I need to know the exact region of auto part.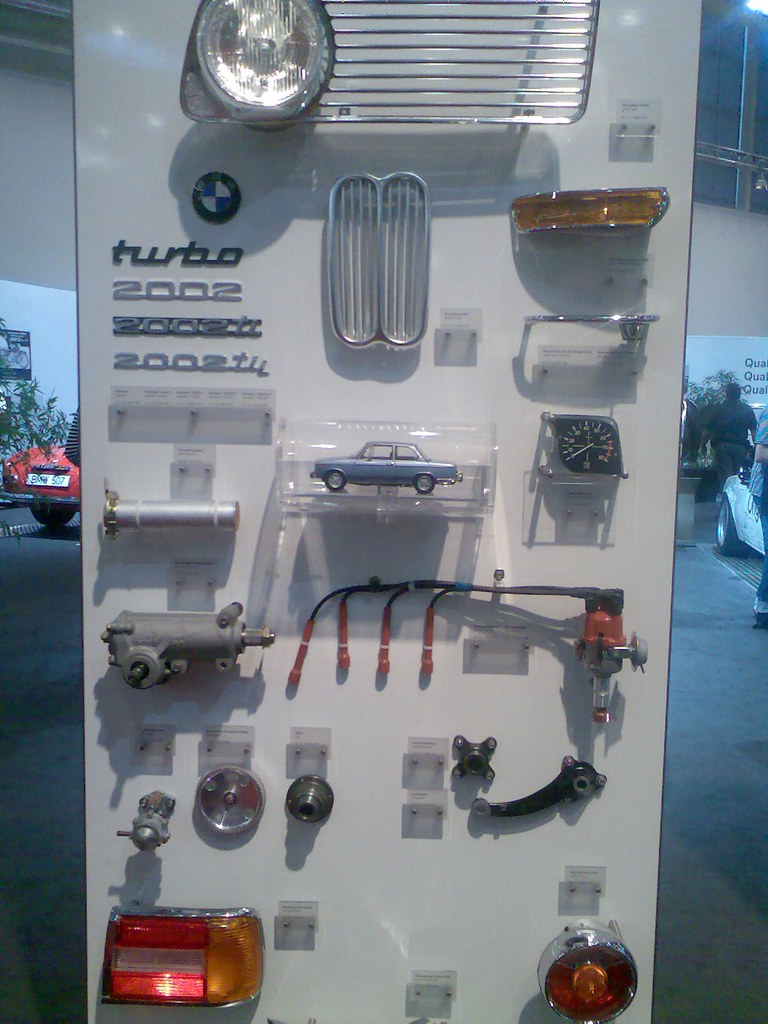
Region: 286/776/337/830.
